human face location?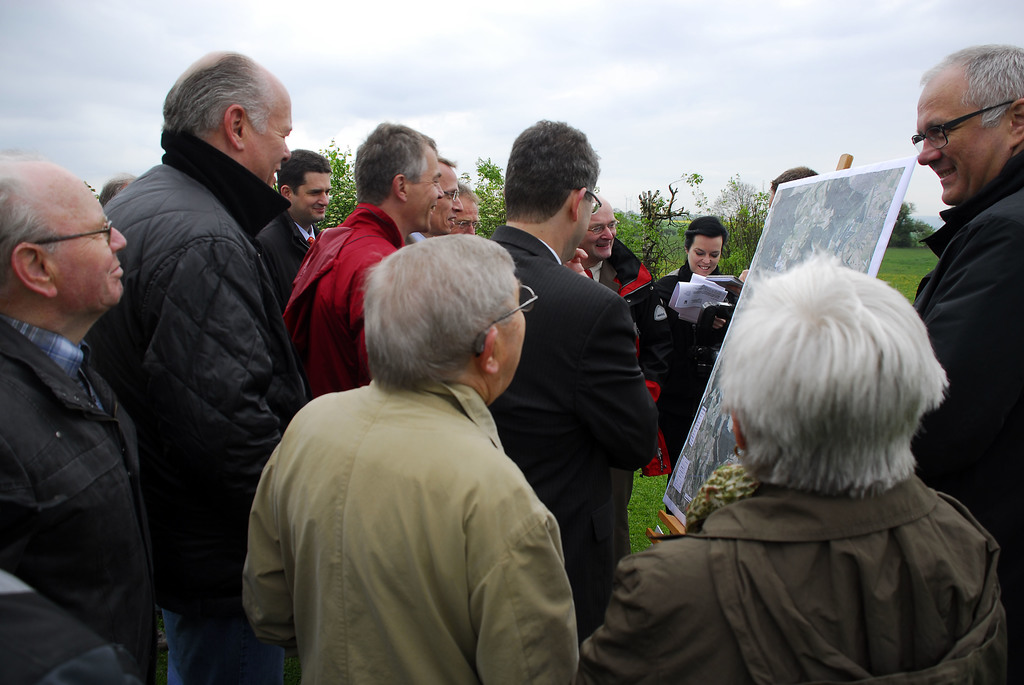
pyautogui.locateOnScreen(294, 169, 334, 225)
